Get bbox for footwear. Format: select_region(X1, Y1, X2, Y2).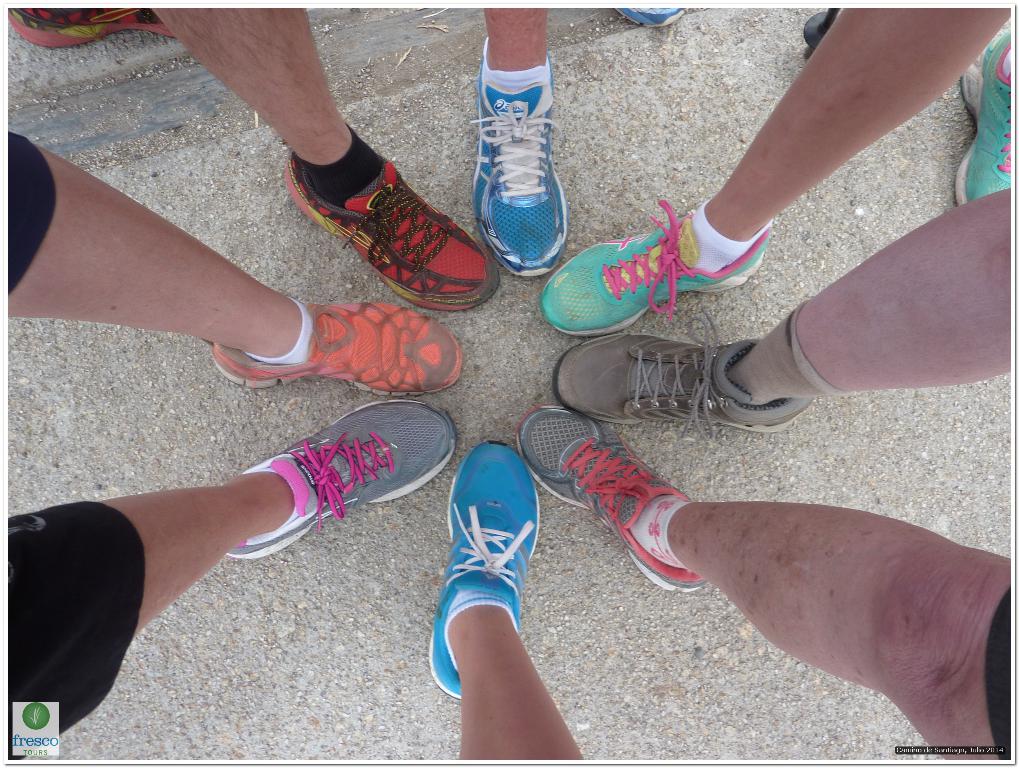
select_region(227, 392, 457, 560).
